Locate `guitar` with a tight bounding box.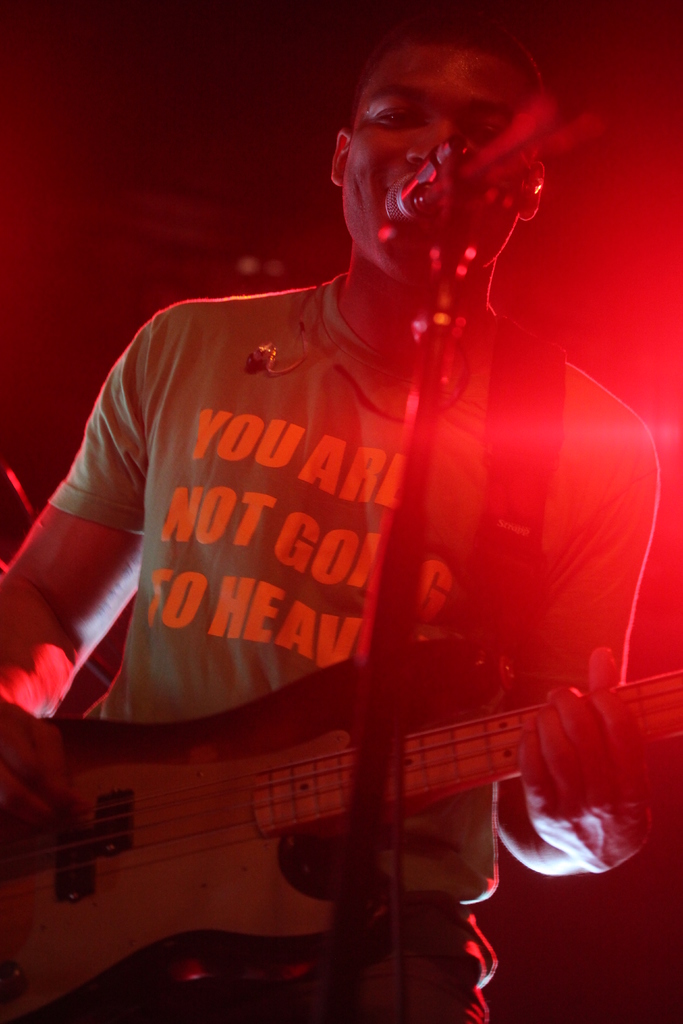
crop(42, 655, 602, 992).
